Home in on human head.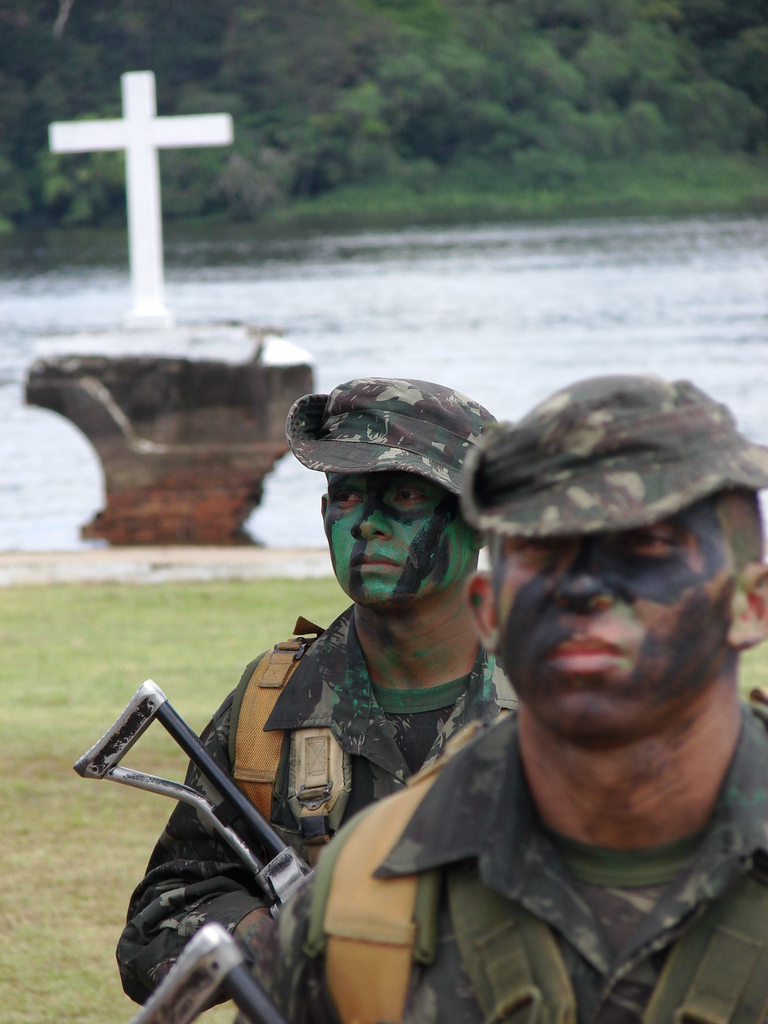
Homed in at (295,386,493,634).
